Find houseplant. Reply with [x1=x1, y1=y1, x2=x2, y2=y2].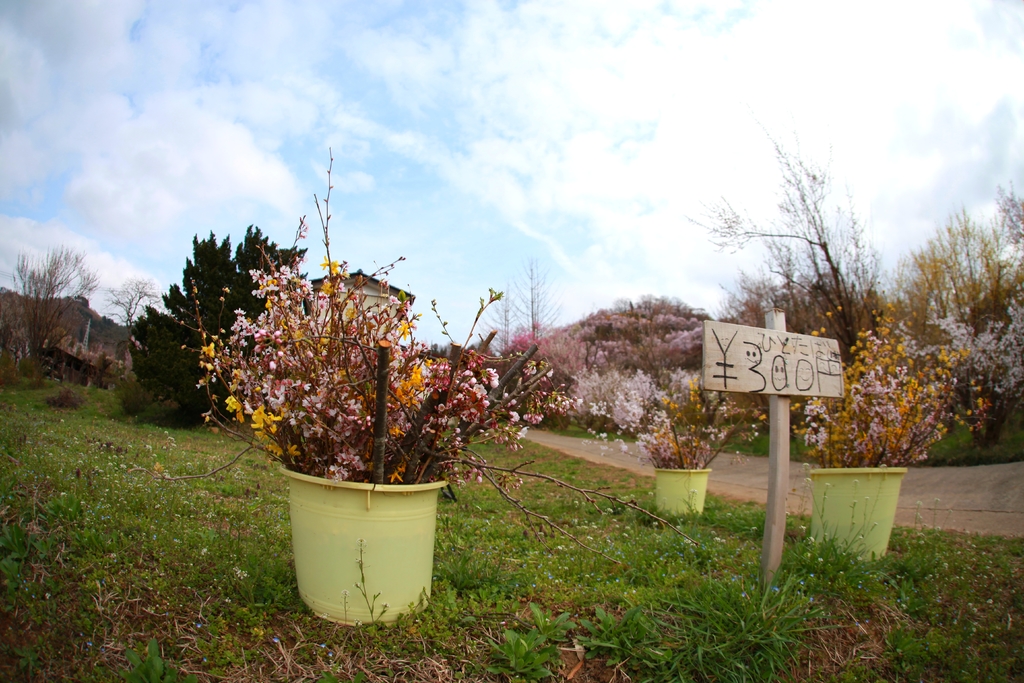
[x1=190, y1=213, x2=531, y2=614].
